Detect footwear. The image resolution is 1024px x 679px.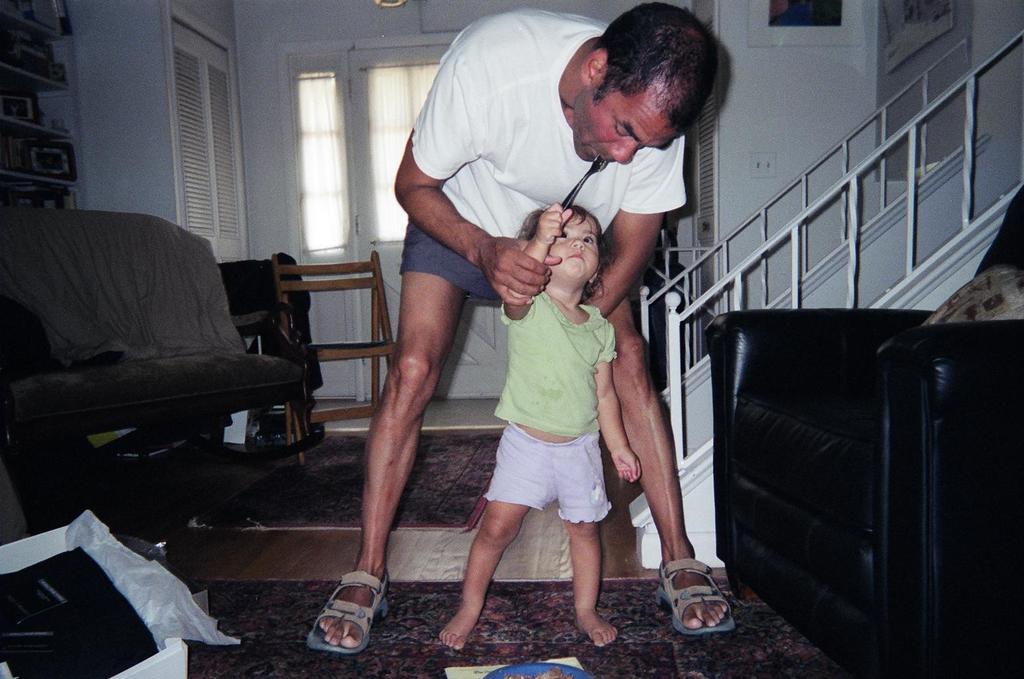
{"x1": 656, "y1": 558, "x2": 742, "y2": 637}.
